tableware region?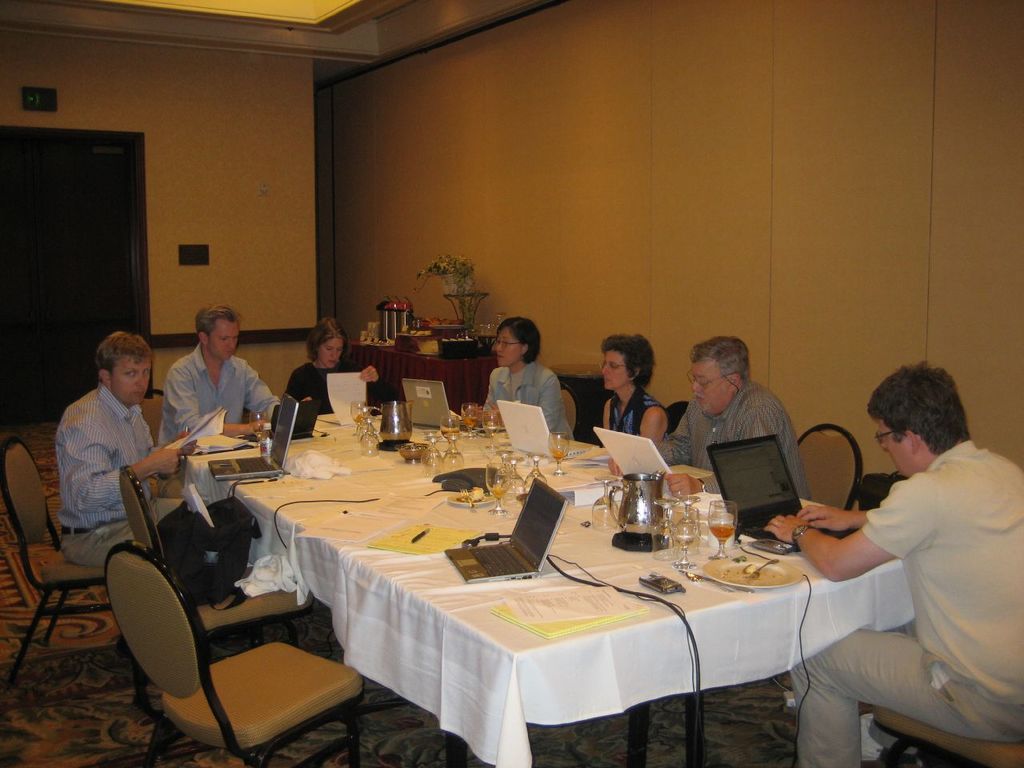
BBox(685, 570, 735, 592)
